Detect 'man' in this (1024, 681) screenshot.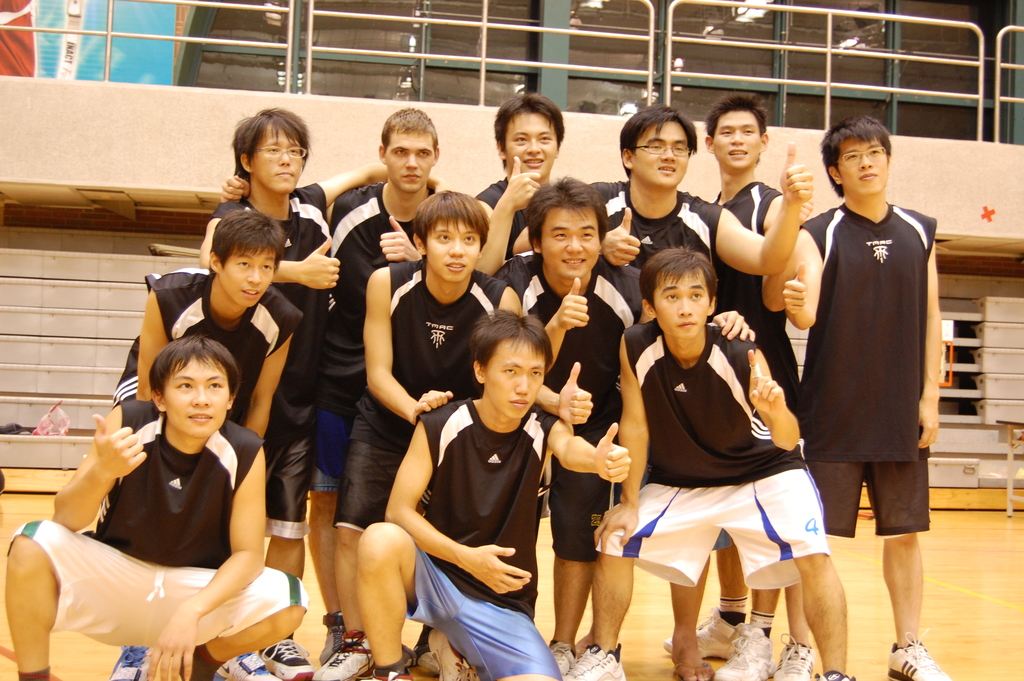
Detection: BBox(781, 118, 940, 680).
